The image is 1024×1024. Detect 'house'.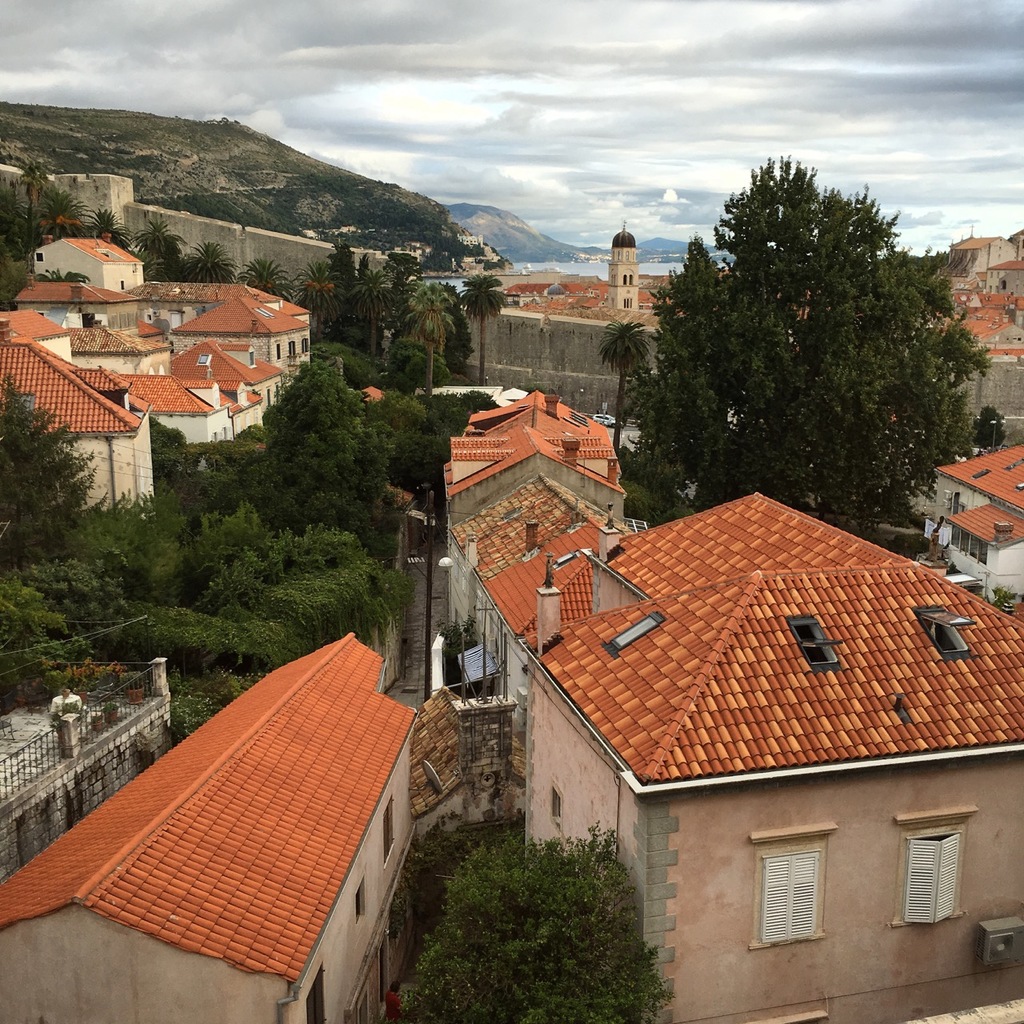
Detection: pyautogui.locateOnScreen(432, 471, 606, 637).
